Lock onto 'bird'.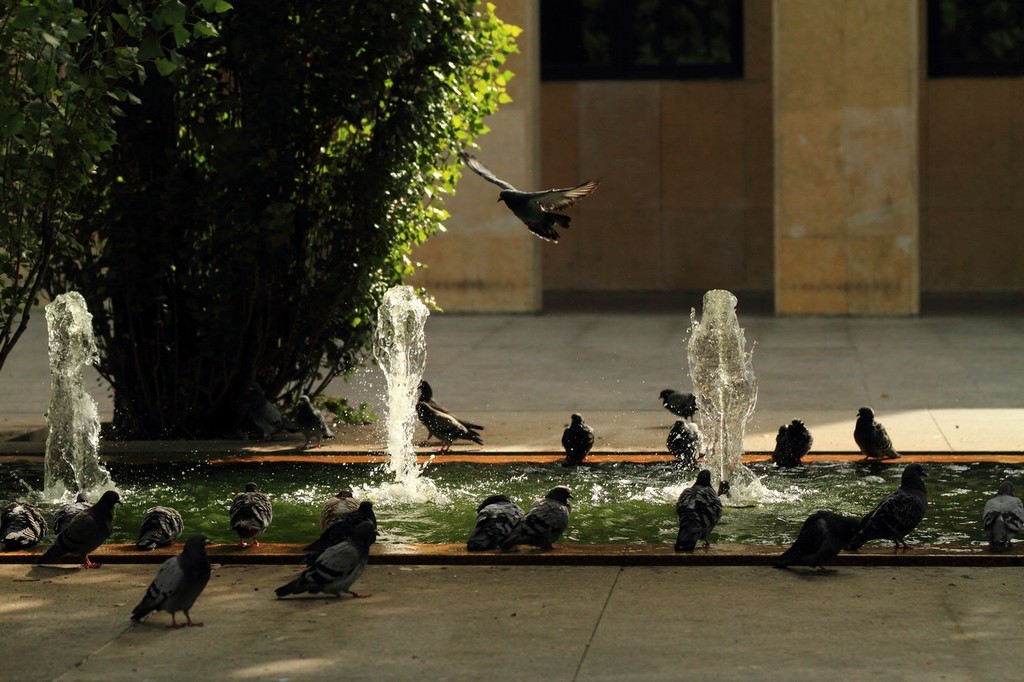
Locked: bbox=[0, 494, 50, 553].
